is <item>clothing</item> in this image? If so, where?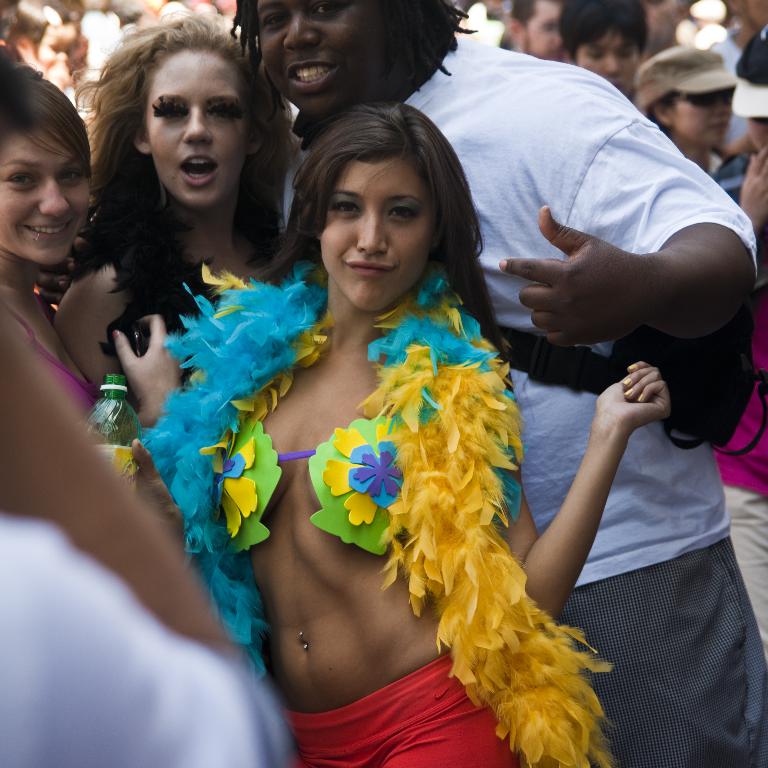
Yes, at bbox=(189, 223, 587, 767).
